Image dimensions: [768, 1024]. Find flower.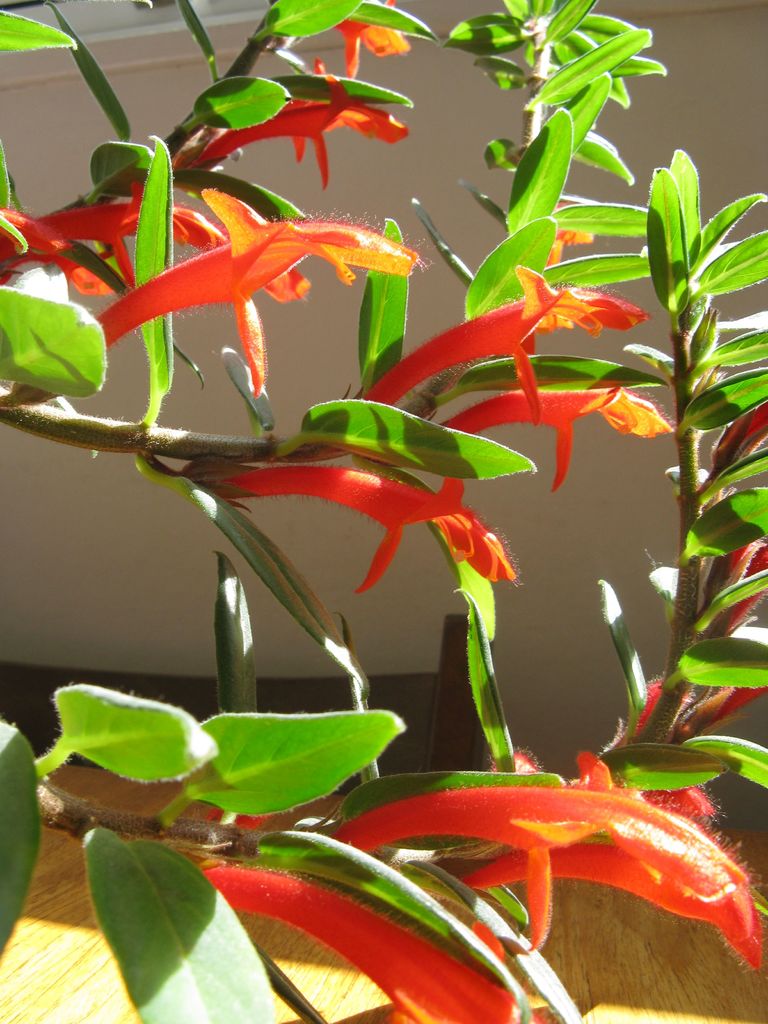
x1=177, y1=56, x2=415, y2=189.
